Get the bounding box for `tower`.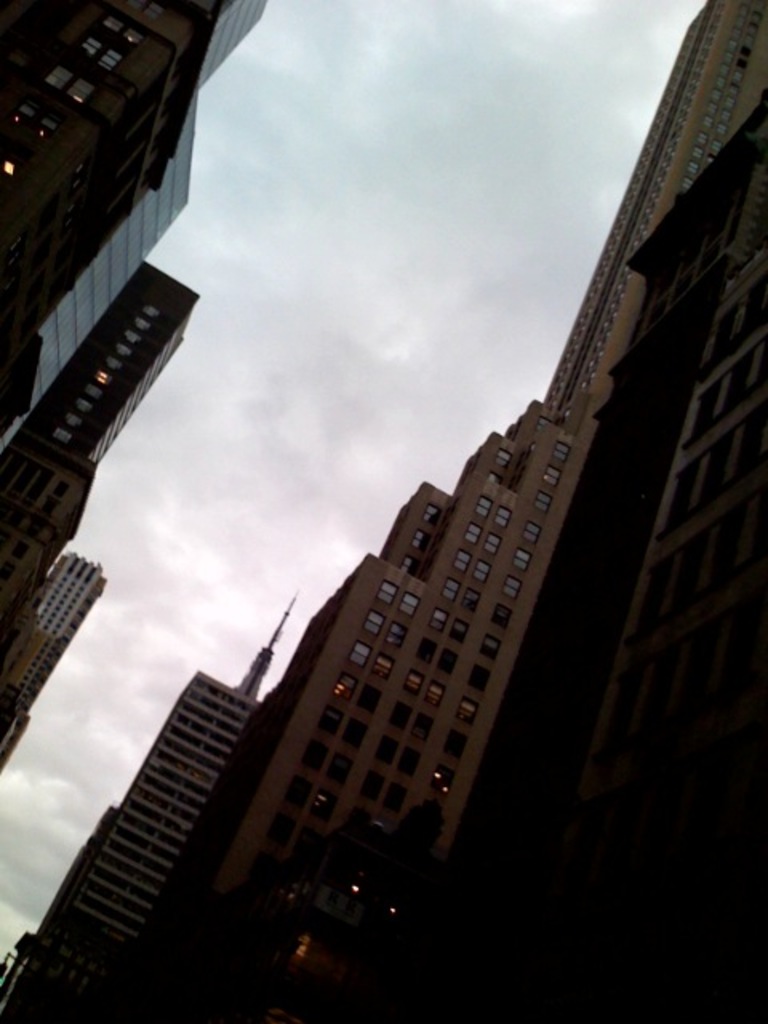
(86, 0, 766, 1022).
